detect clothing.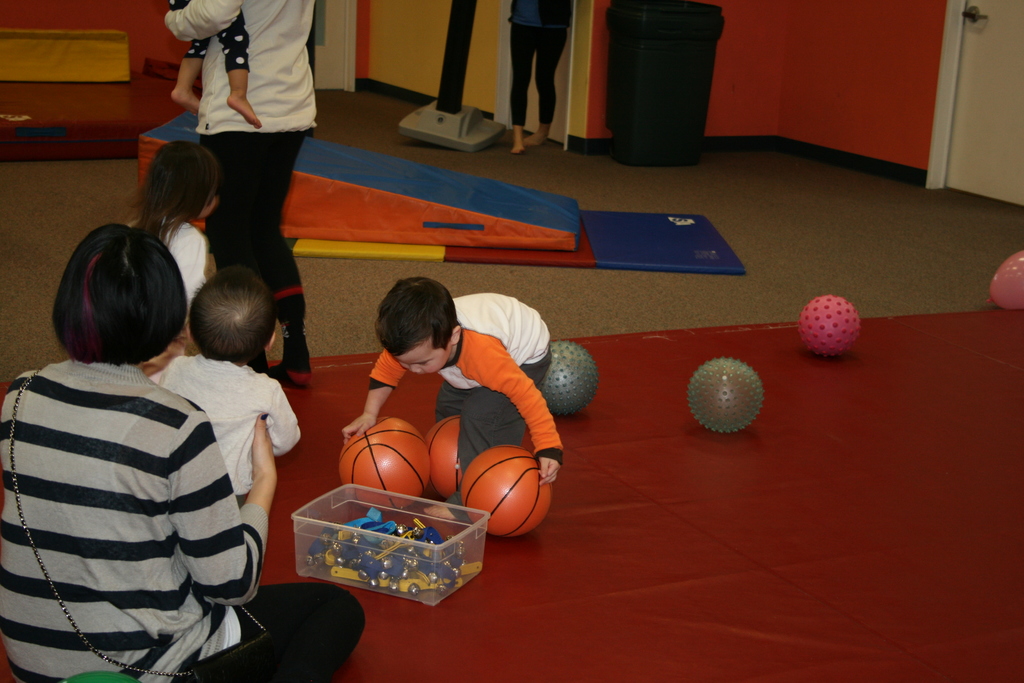
Detected at rect(509, 0, 570, 128).
